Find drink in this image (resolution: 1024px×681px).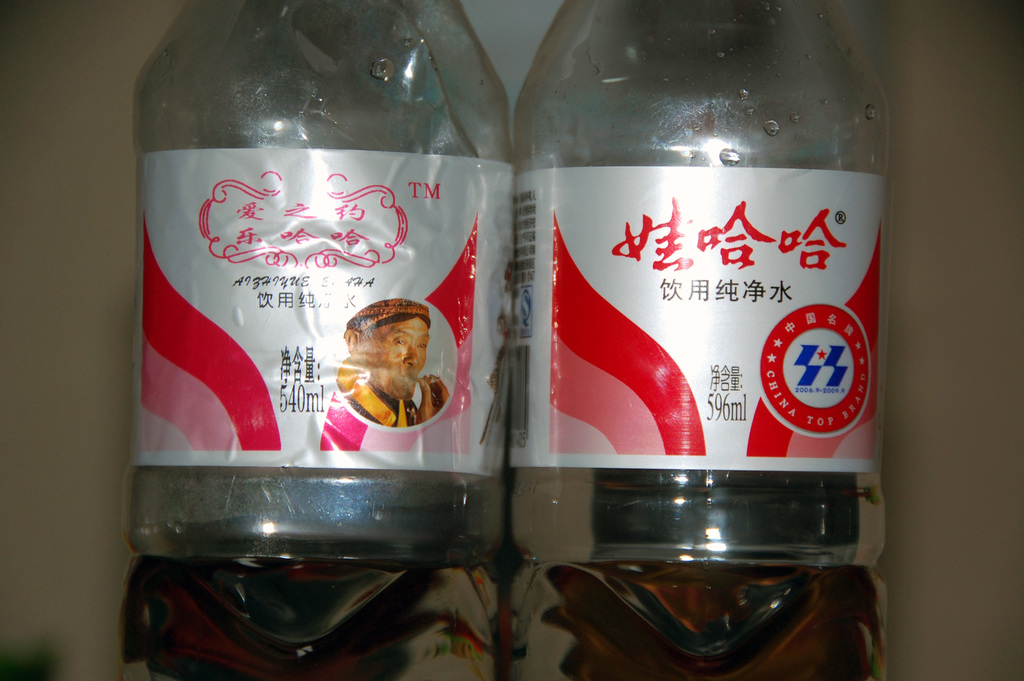
119:552:522:680.
